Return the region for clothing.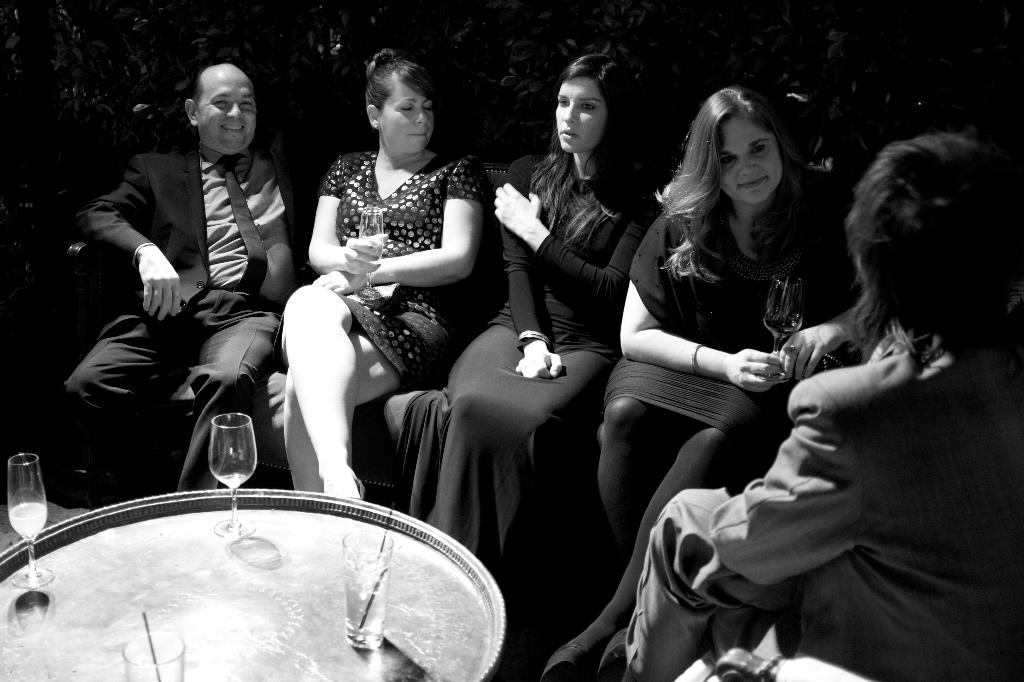
x1=398, y1=146, x2=637, y2=605.
